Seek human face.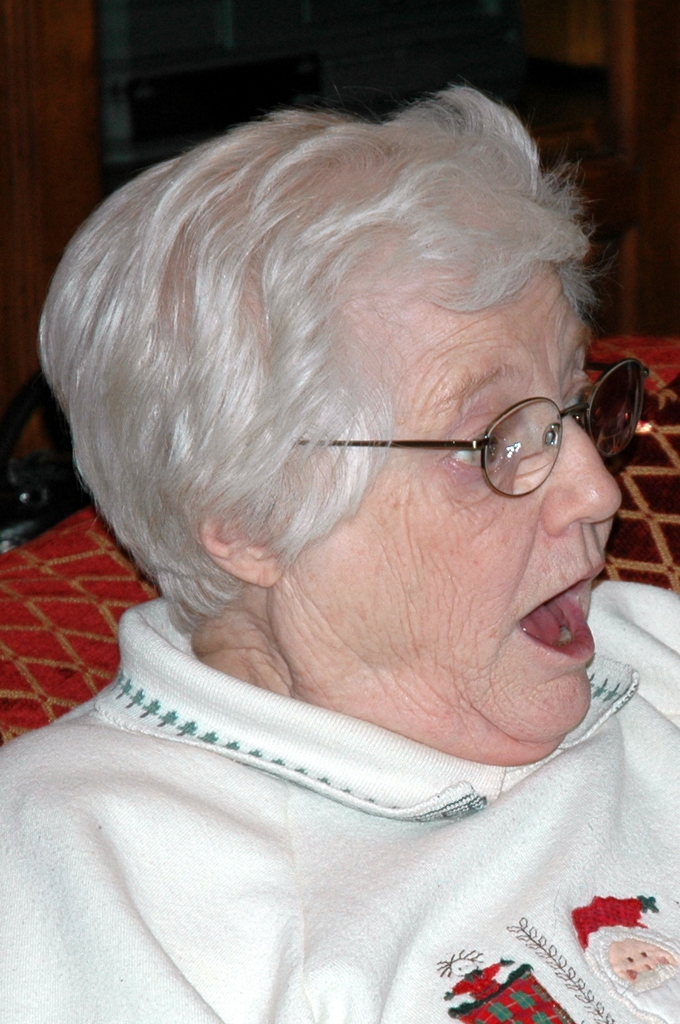
box=[293, 213, 626, 769].
